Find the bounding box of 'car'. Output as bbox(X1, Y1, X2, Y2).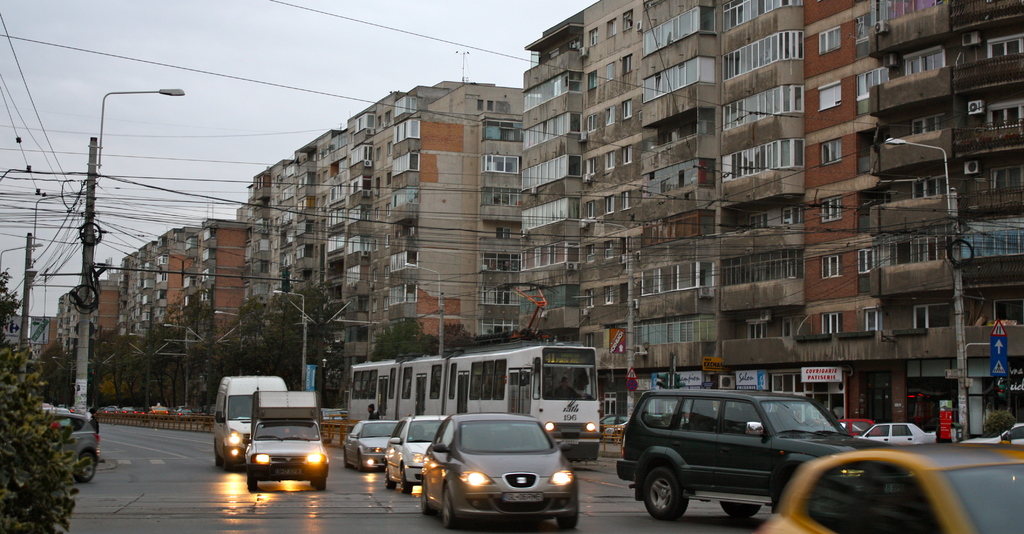
bbox(429, 410, 581, 533).
